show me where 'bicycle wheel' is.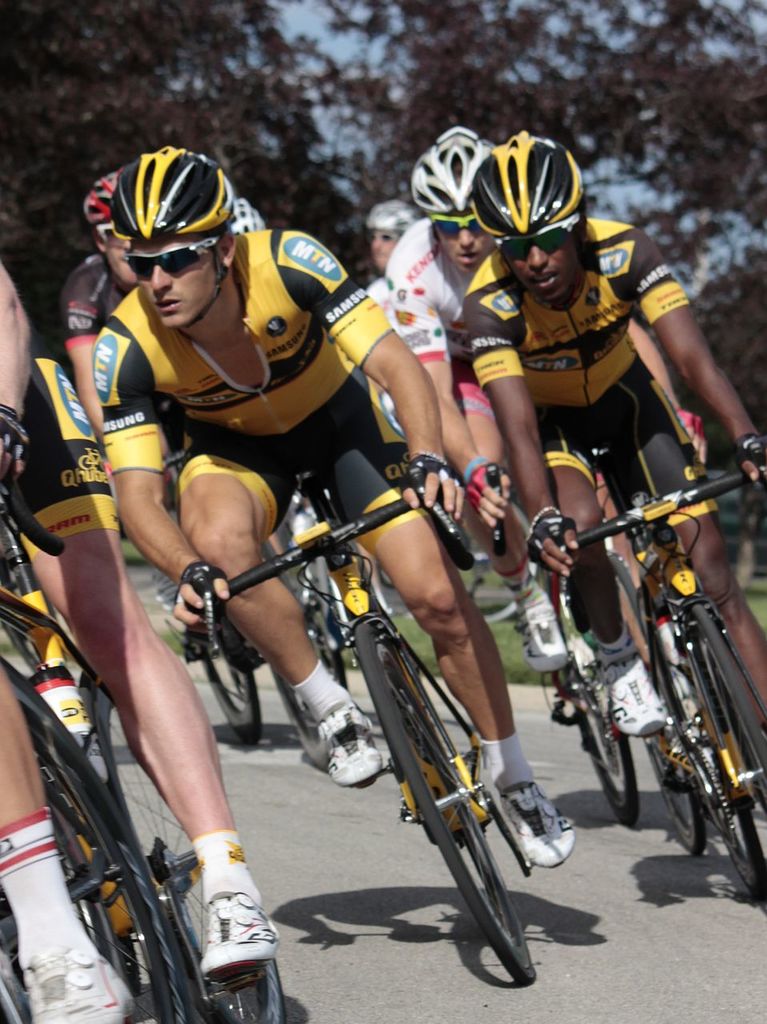
'bicycle wheel' is at box(567, 663, 637, 832).
